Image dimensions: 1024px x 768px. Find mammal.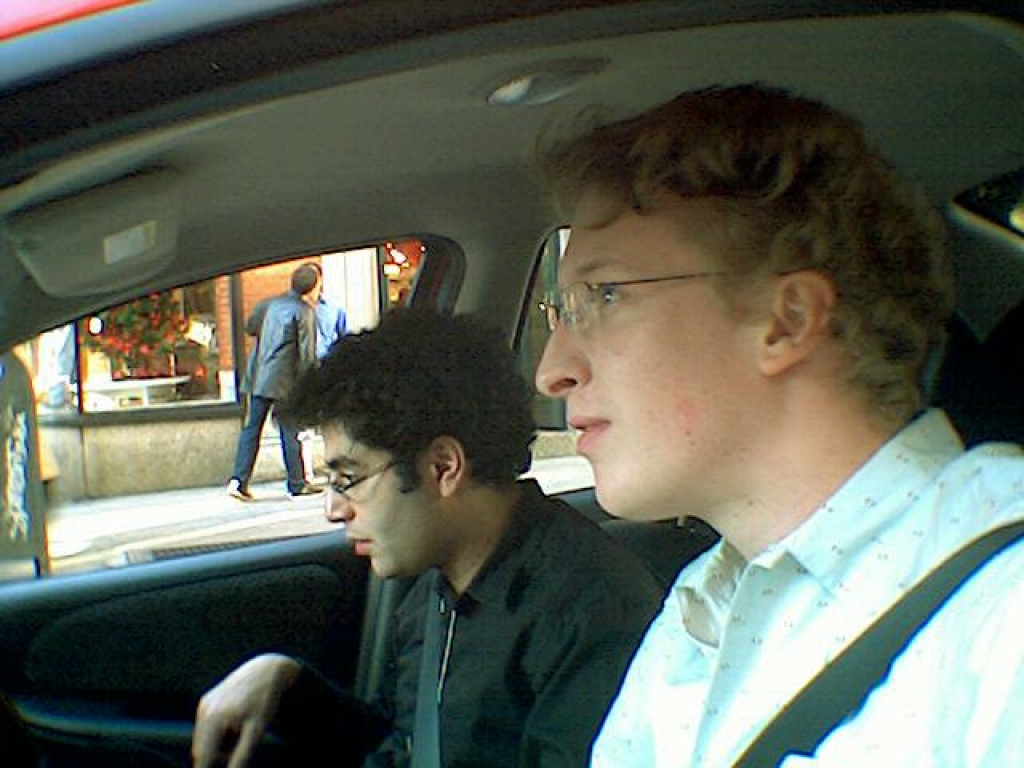
[x1=225, y1=260, x2=321, y2=516].
